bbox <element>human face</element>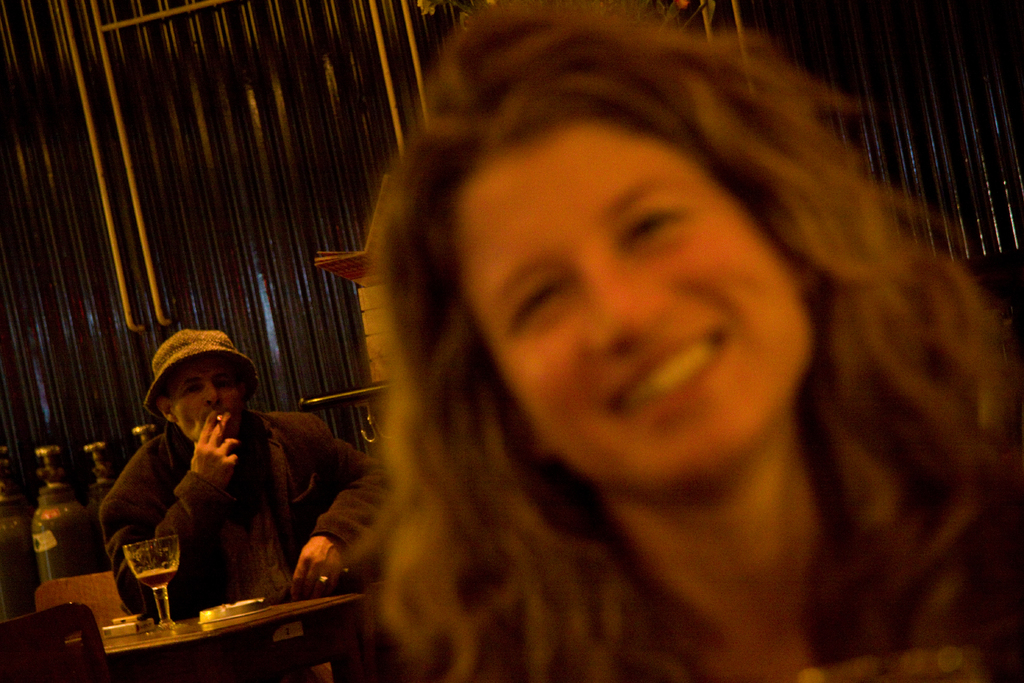
rect(438, 122, 828, 511)
